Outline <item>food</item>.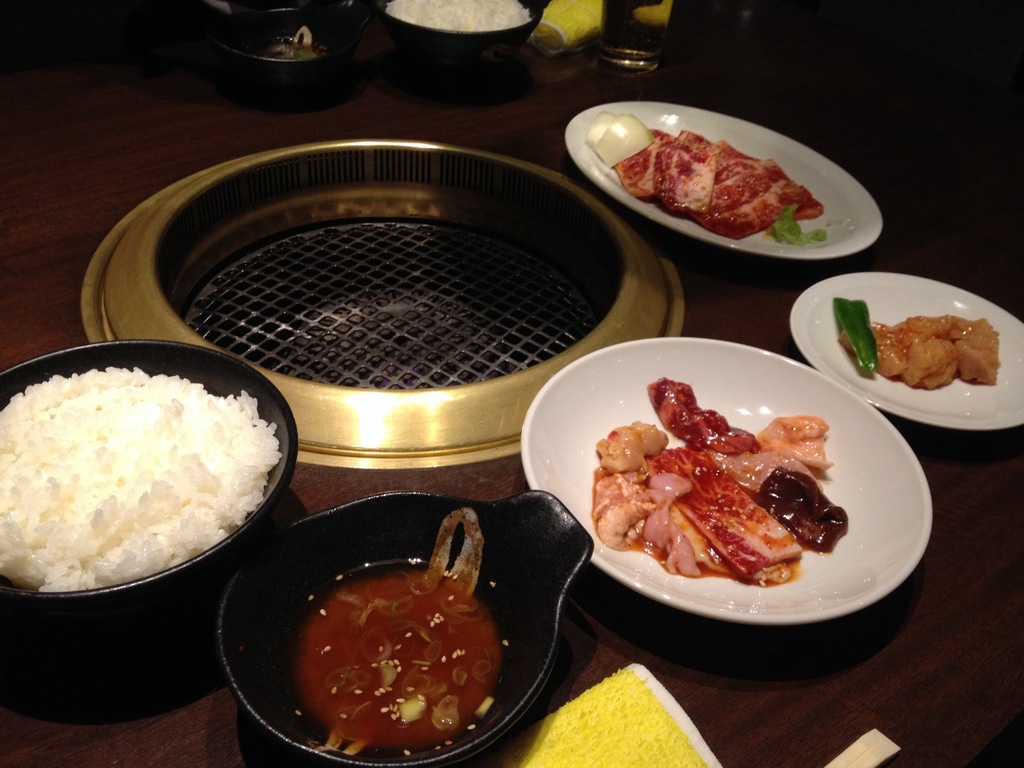
Outline: locate(582, 114, 616, 147).
